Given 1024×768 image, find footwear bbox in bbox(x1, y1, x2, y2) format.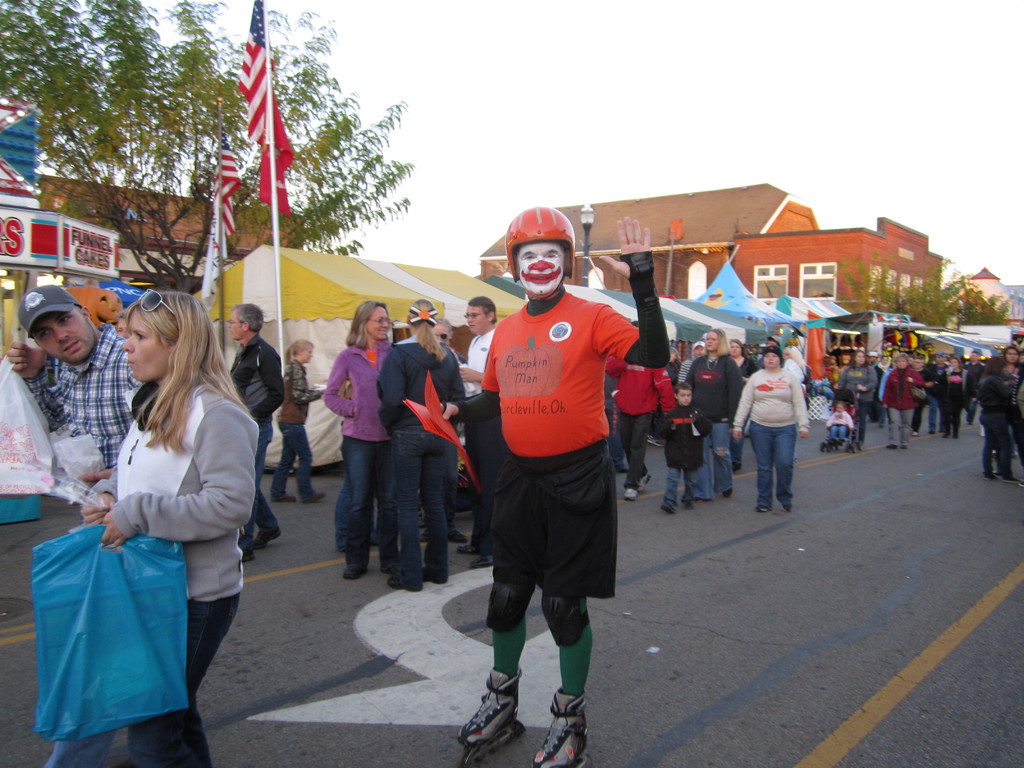
bbox(781, 499, 792, 516).
